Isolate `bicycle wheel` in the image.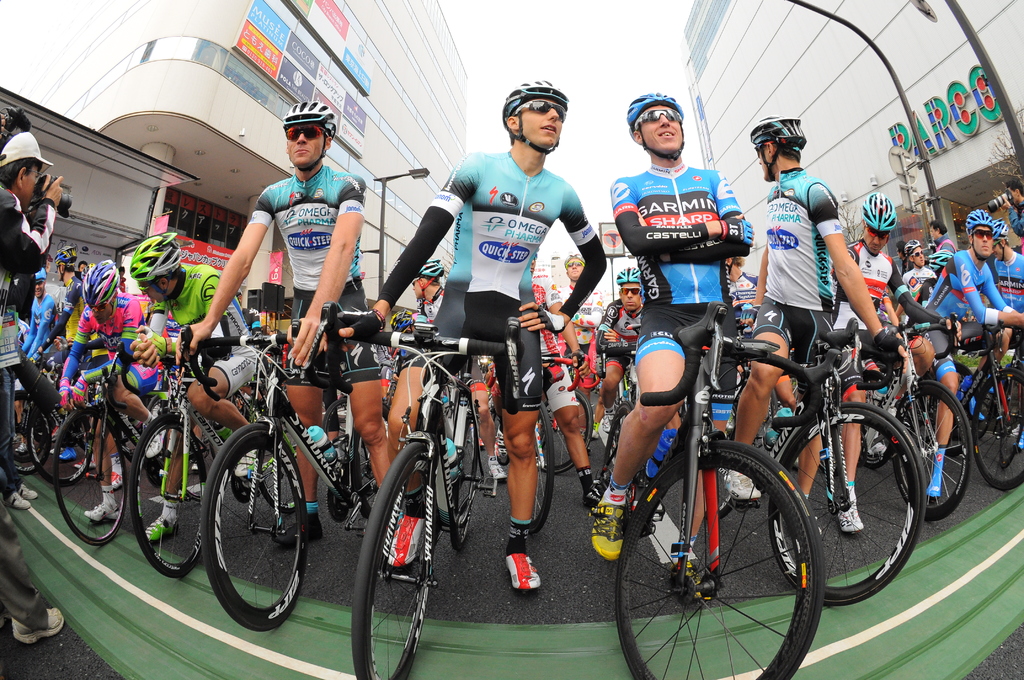
Isolated region: <bbox>508, 394, 561, 534</bbox>.
